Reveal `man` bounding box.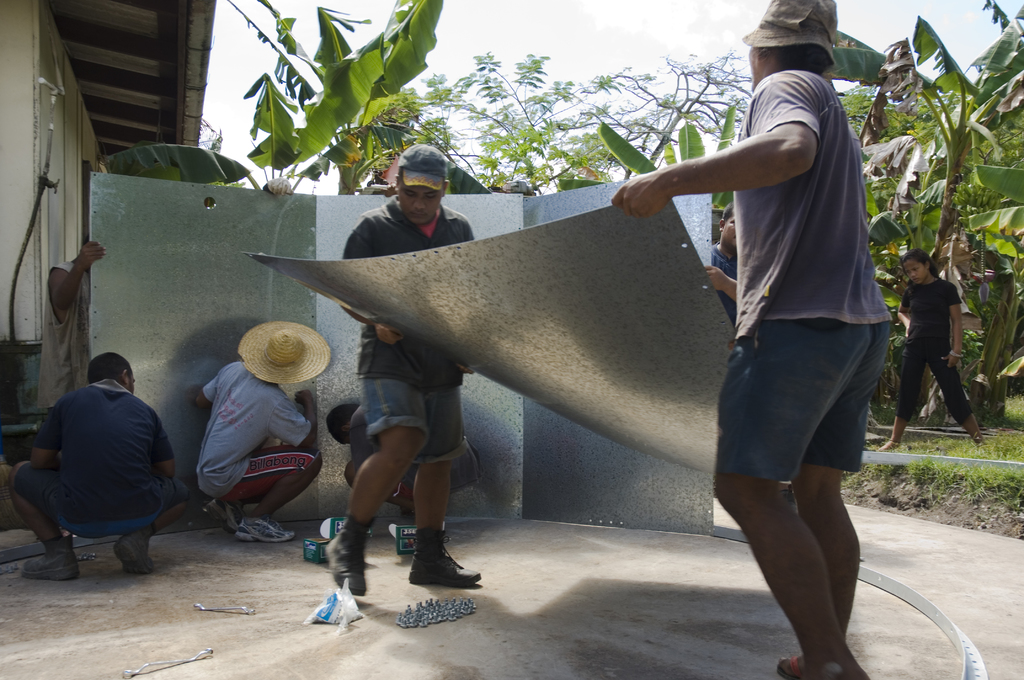
Revealed: 31/238/107/538.
